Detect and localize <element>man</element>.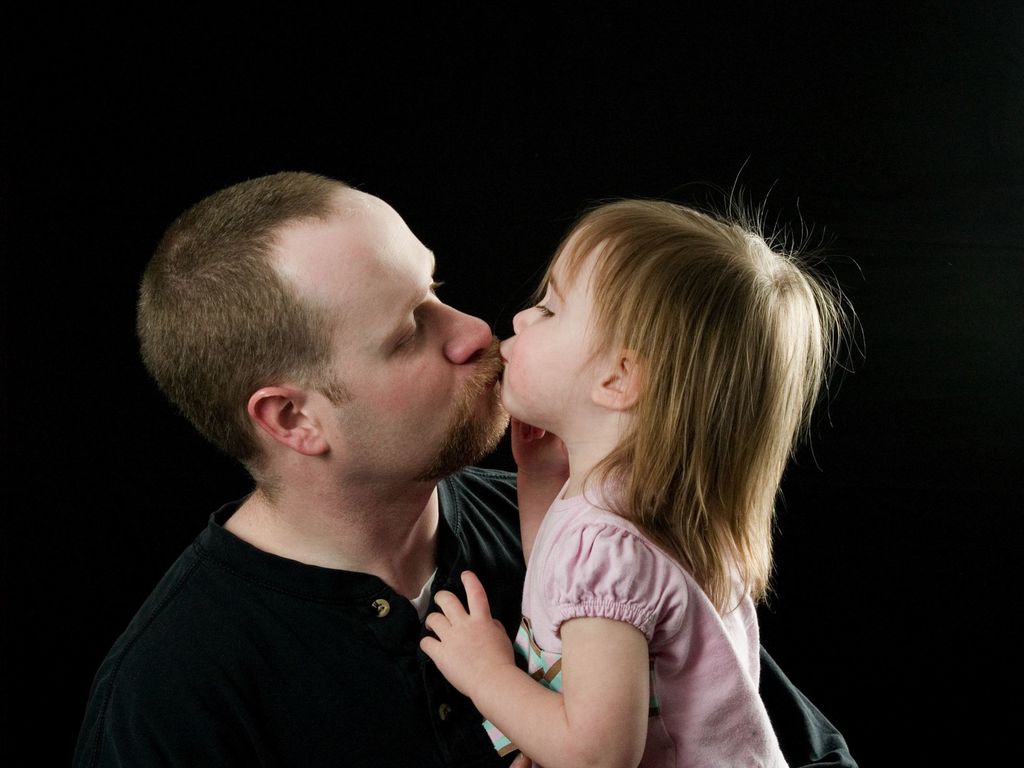
Localized at {"left": 78, "top": 170, "right": 862, "bottom": 767}.
